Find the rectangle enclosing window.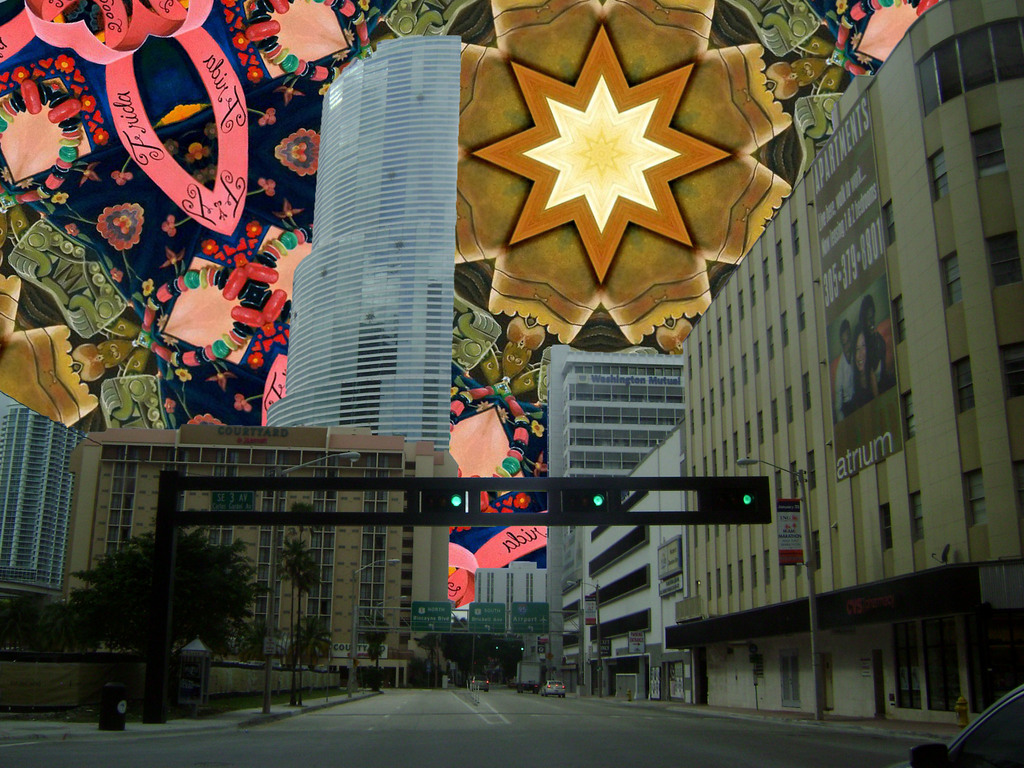
[707,329,713,359].
